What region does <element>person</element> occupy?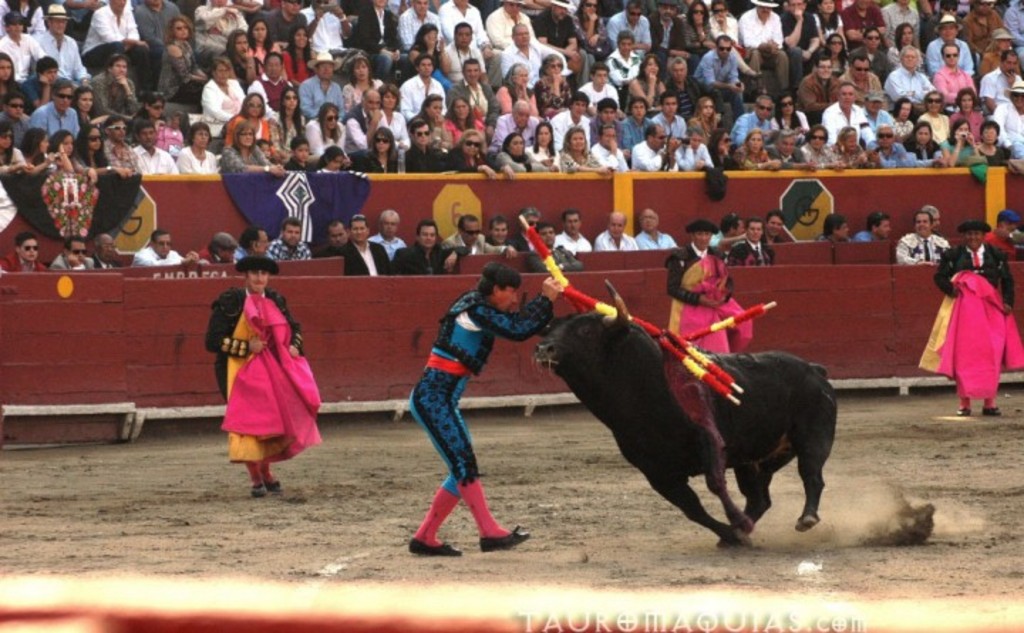
[607,0,651,50].
